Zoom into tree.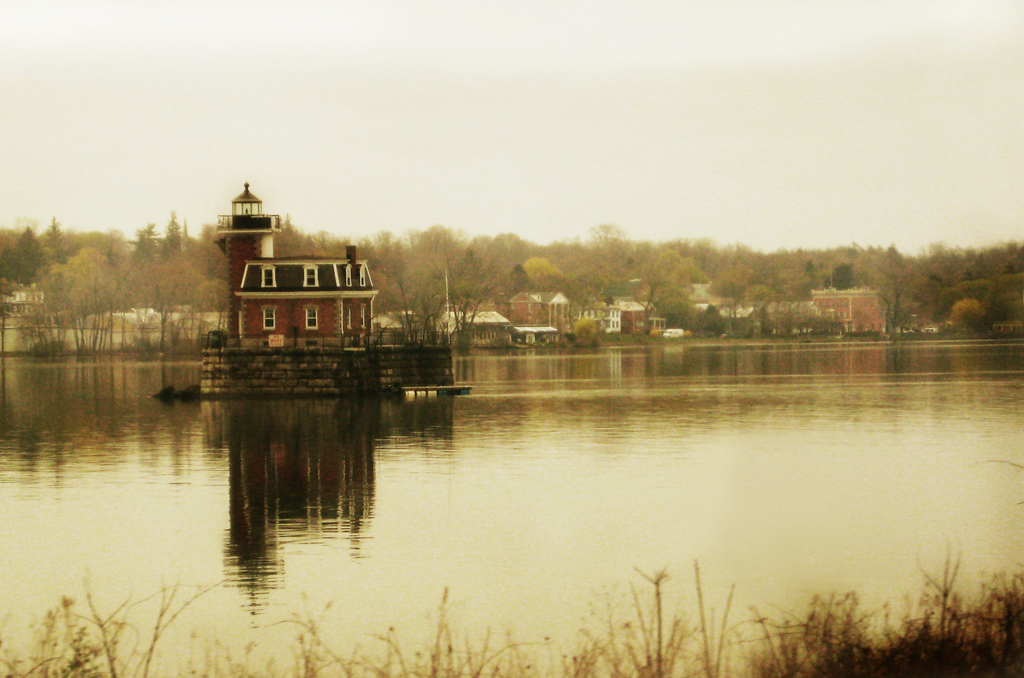
Zoom target: 124 250 215 348.
